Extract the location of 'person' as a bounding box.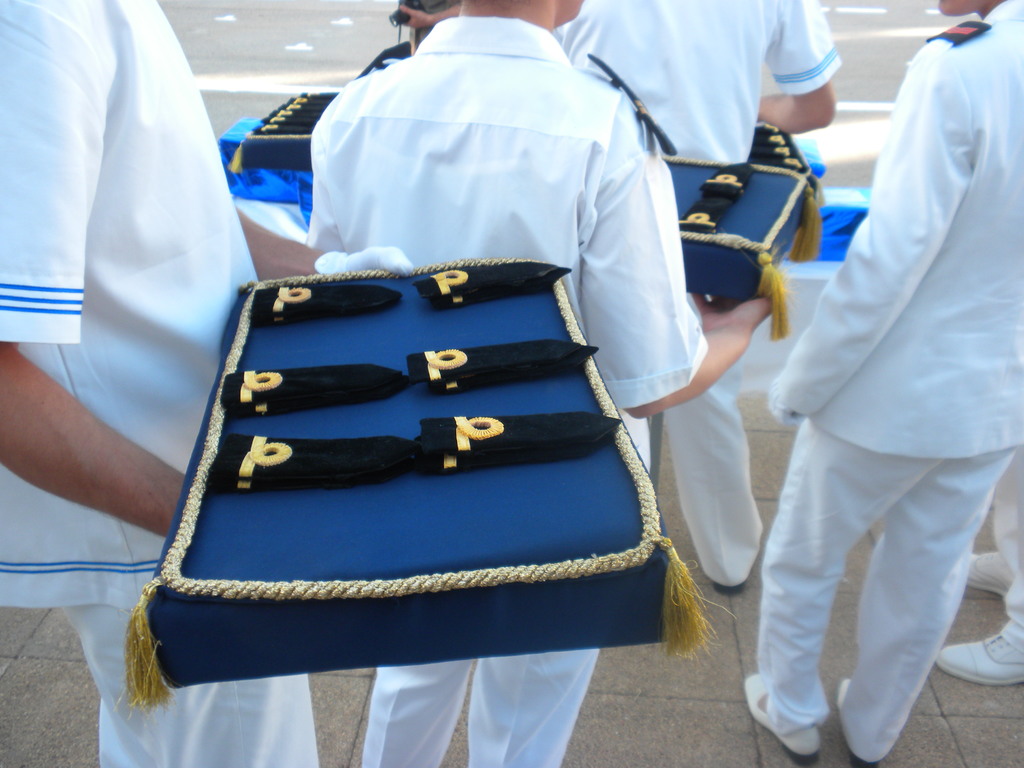
(751,0,1019,762).
